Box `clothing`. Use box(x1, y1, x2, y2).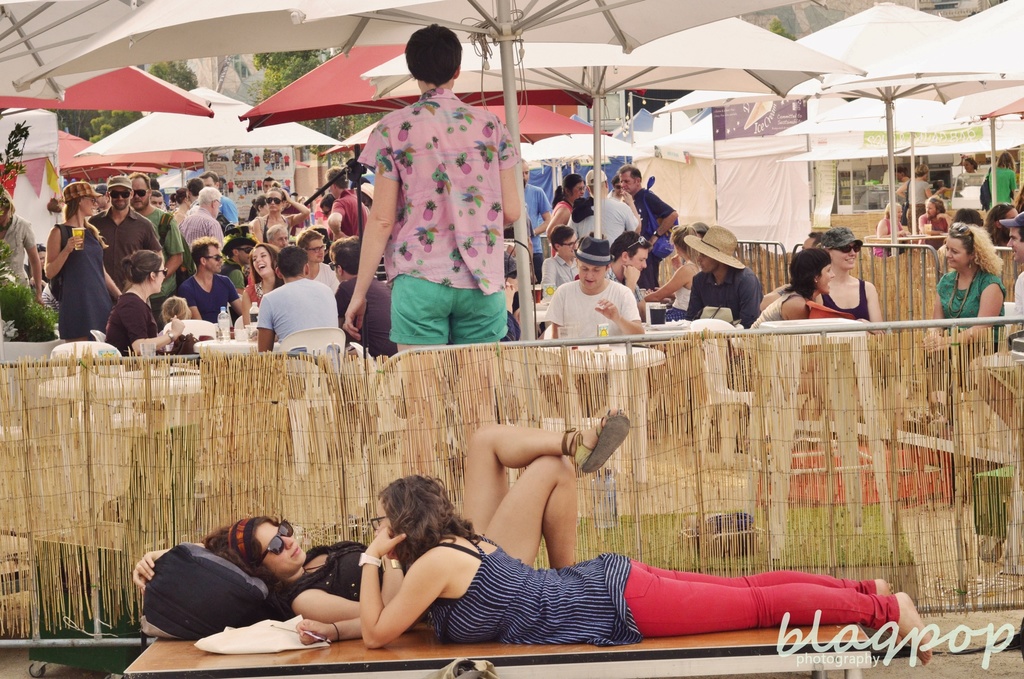
box(180, 275, 233, 319).
